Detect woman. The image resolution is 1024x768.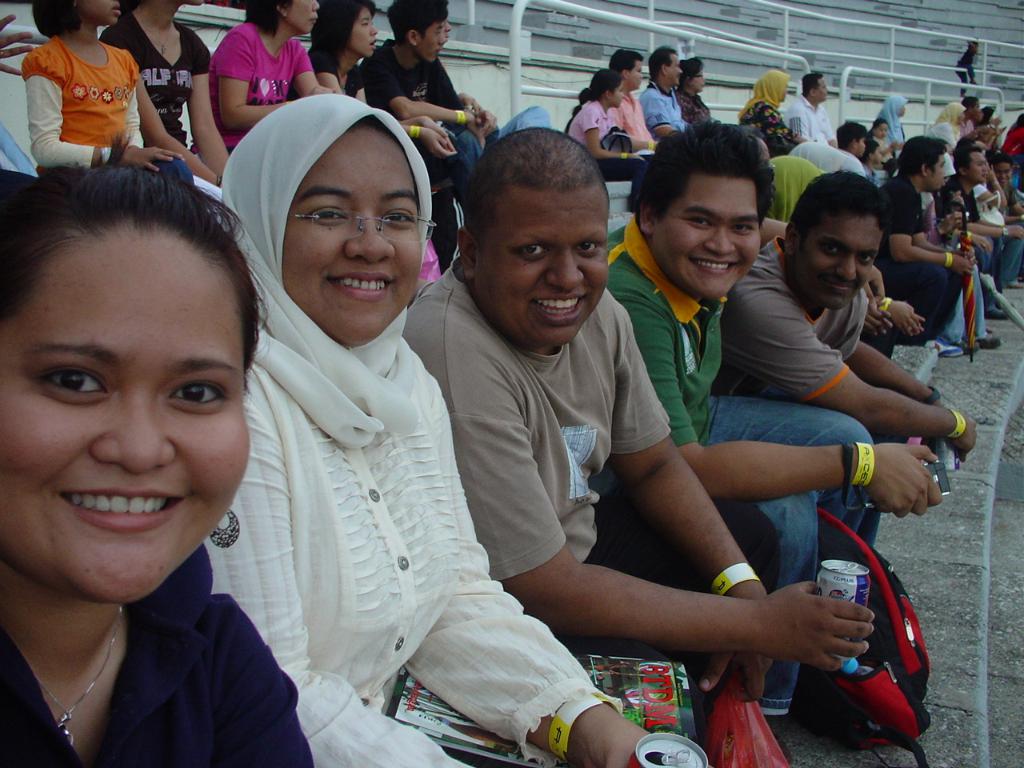
detection(740, 82, 810, 156).
